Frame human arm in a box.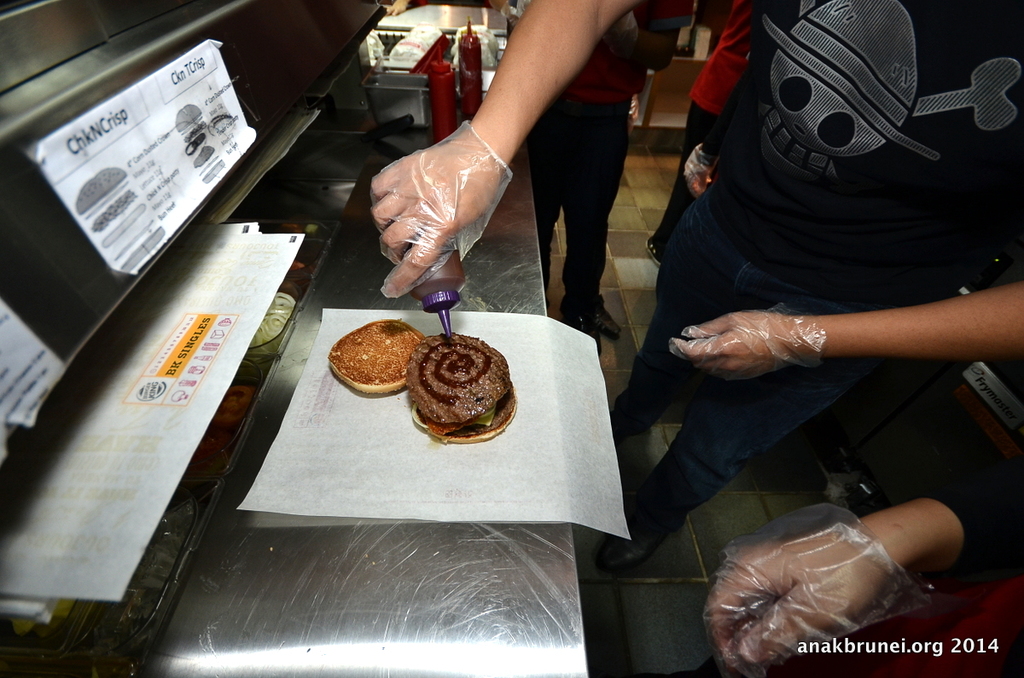
369:0:648:299.
